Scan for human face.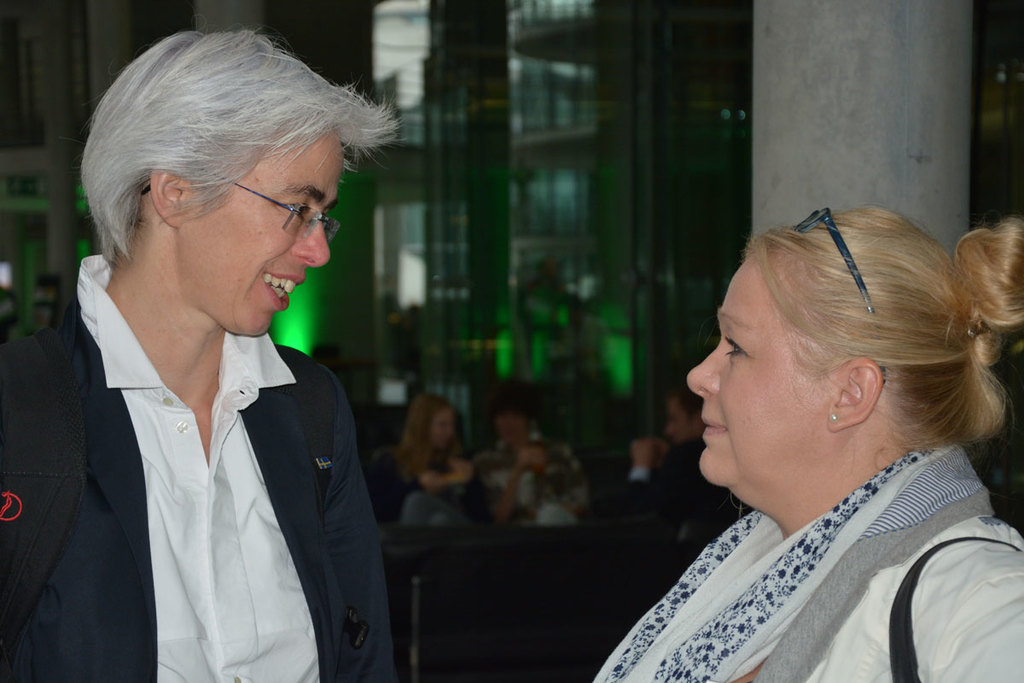
Scan result: rect(185, 128, 342, 340).
